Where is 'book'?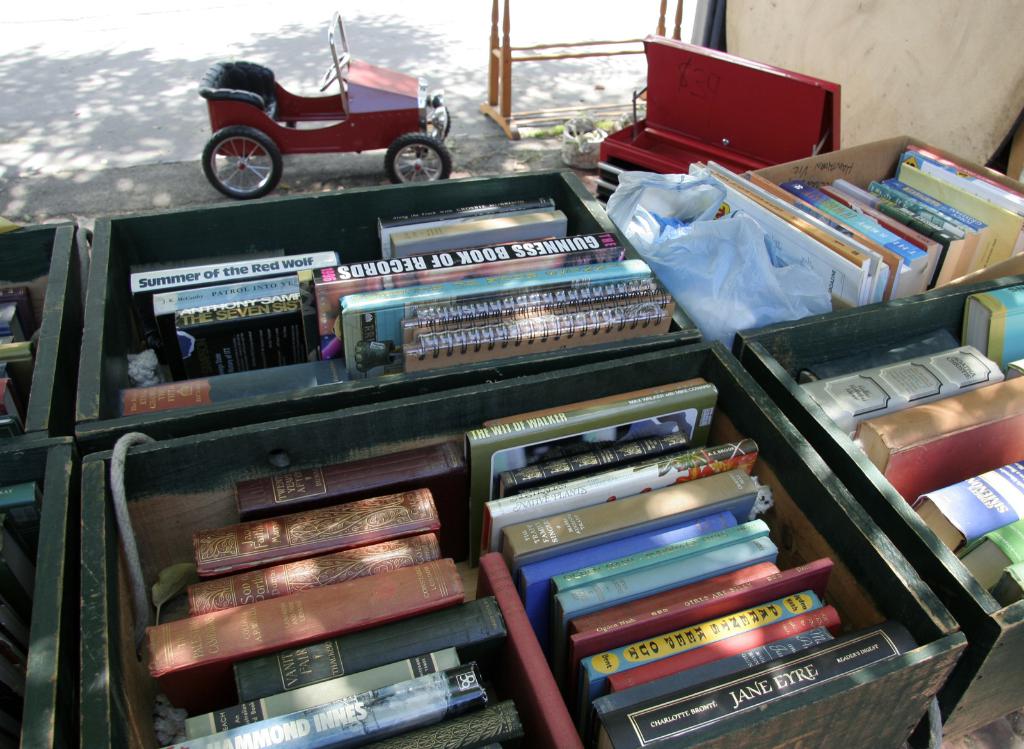
[x1=569, y1=554, x2=775, y2=634].
